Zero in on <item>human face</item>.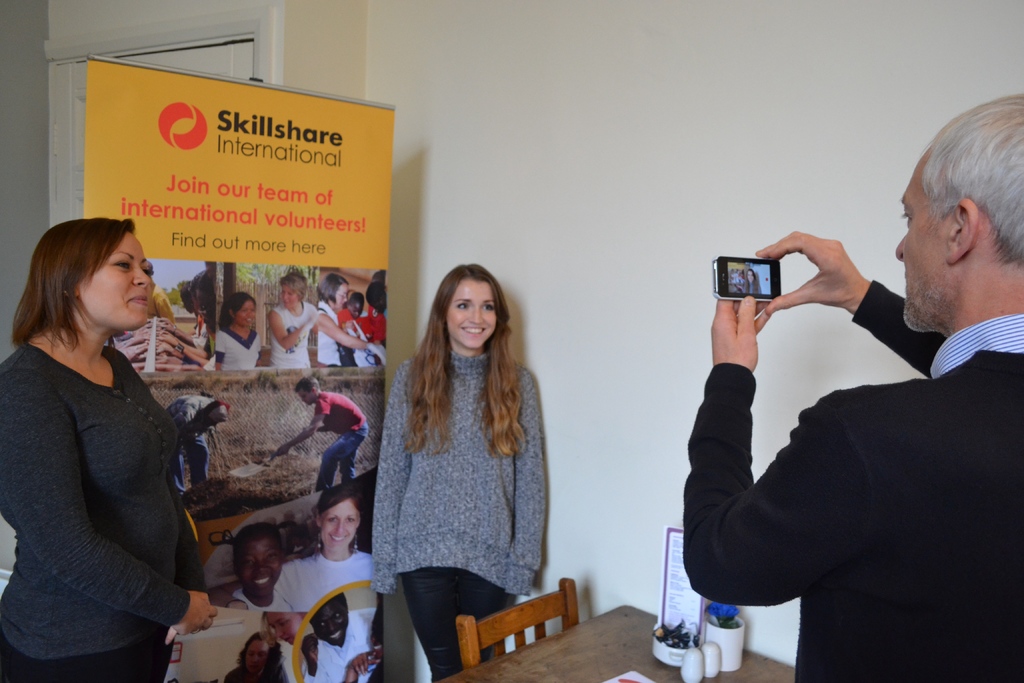
Zeroed in: 237:299:252:328.
